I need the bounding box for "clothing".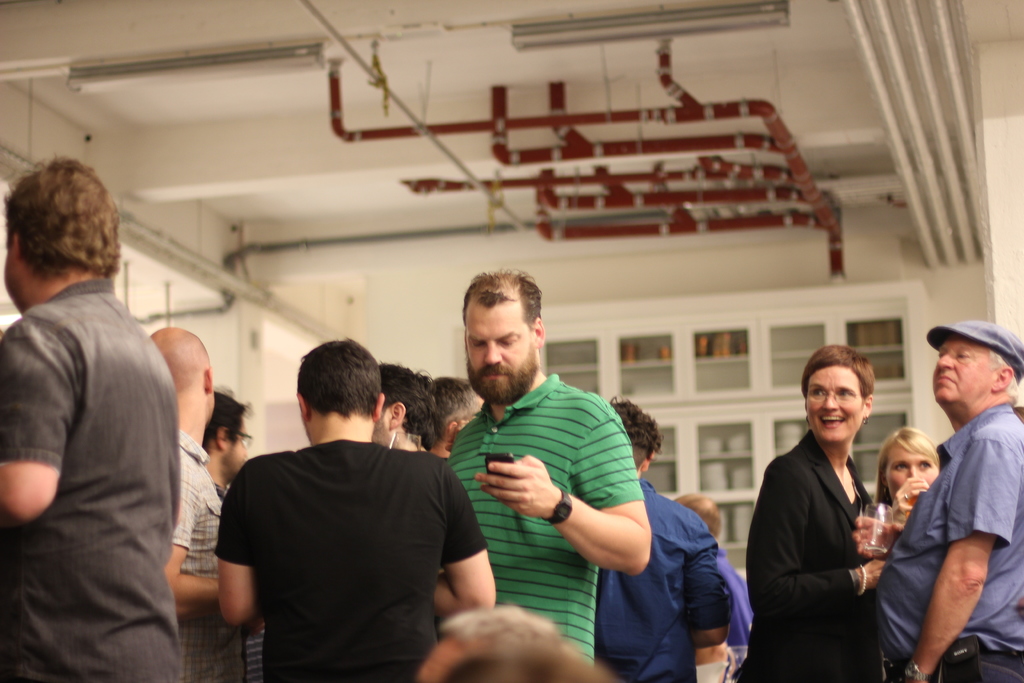
Here it is: Rect(171, 431, 221, 682).
